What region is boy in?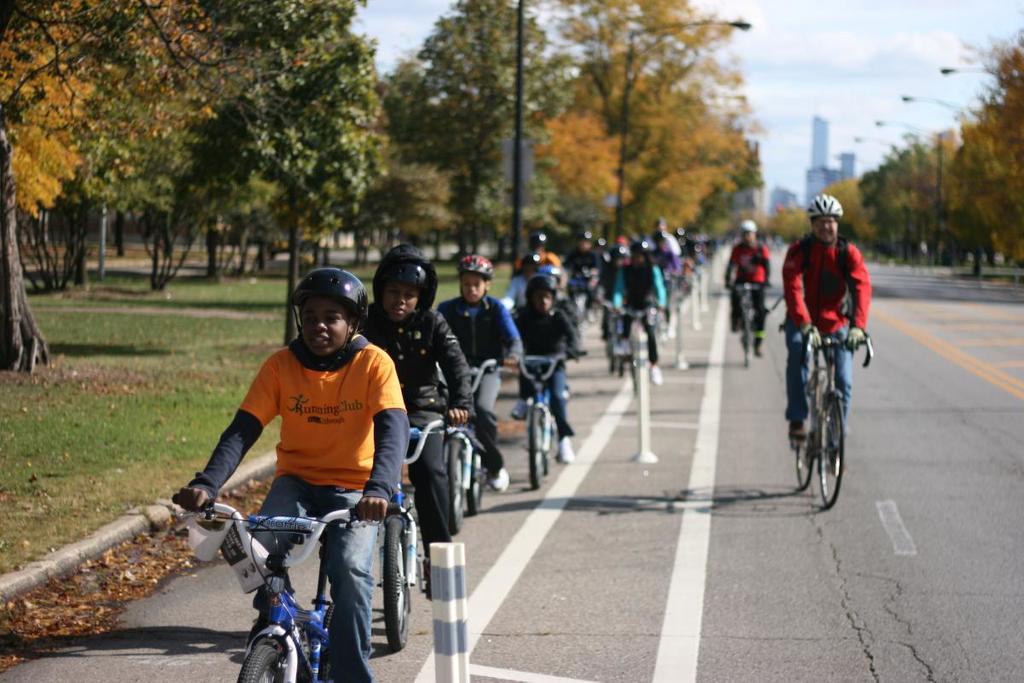
locate(434, 251, 520, 494).
